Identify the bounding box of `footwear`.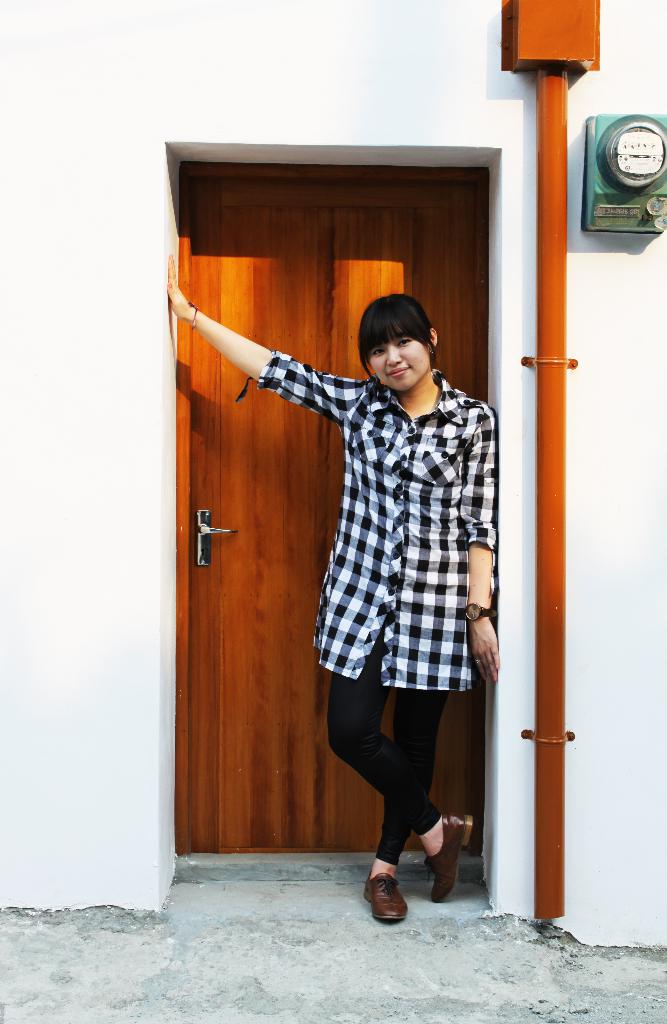
detection(422, 815, 474, 908).
